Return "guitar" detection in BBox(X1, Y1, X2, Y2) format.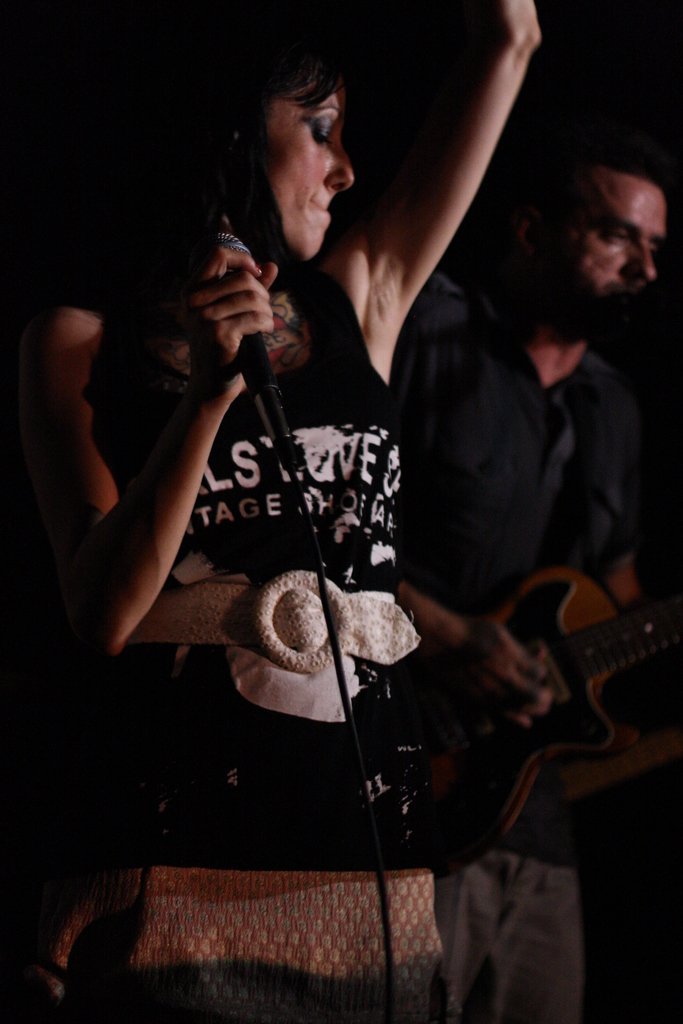
BBox(399, 572, 682, 851).
